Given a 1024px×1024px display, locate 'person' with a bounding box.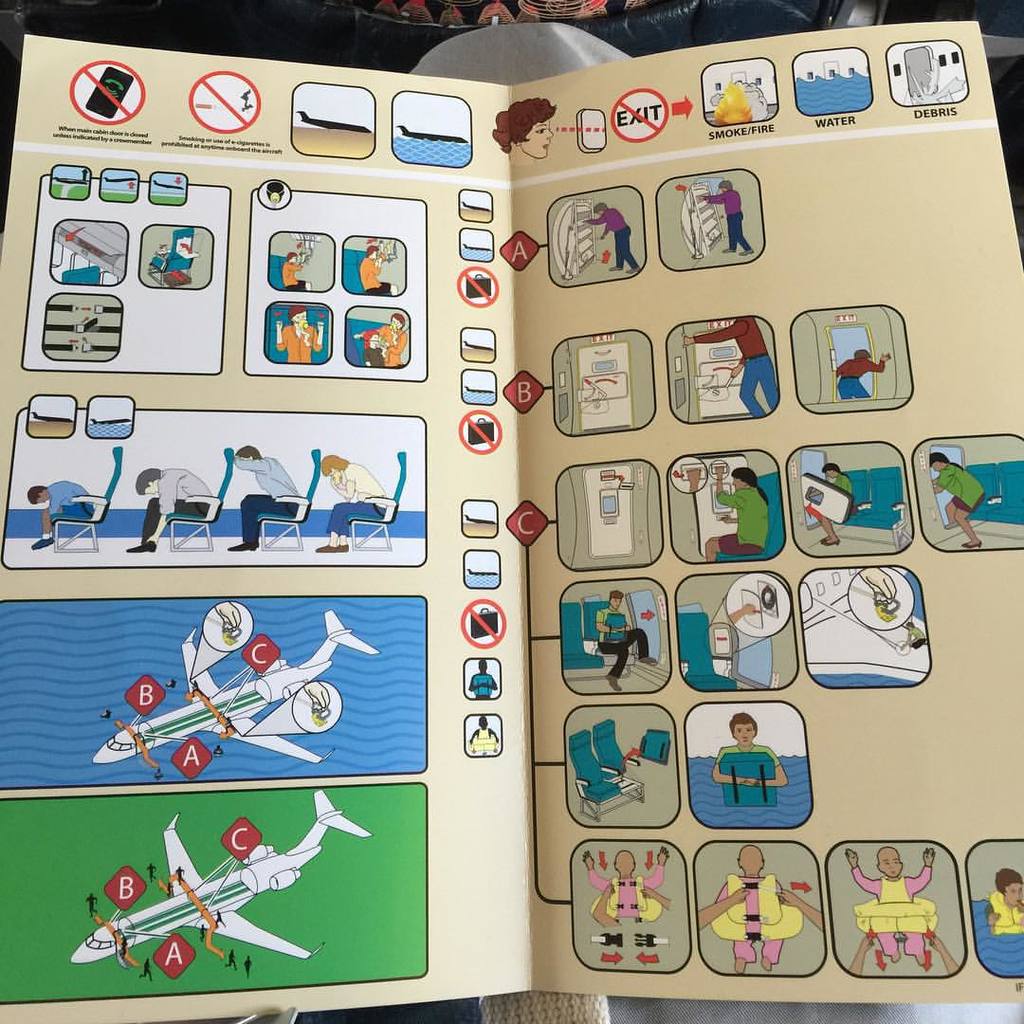
Located: [x1=595, y1=885, x2=671, y2=928].
